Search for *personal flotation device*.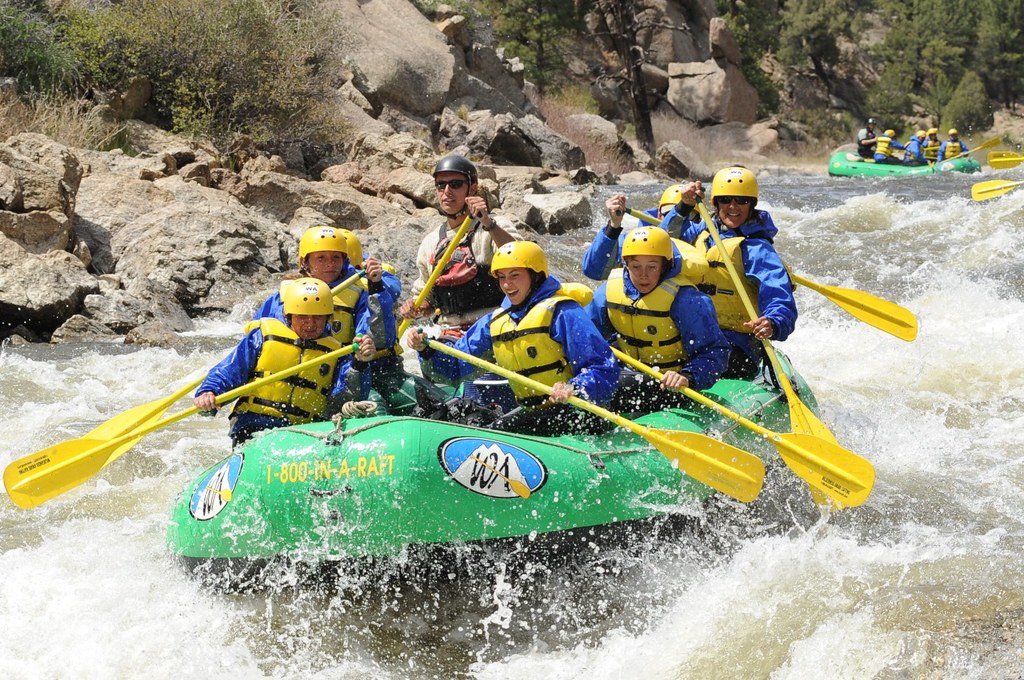
Found at (933, 137, 964, 162).
